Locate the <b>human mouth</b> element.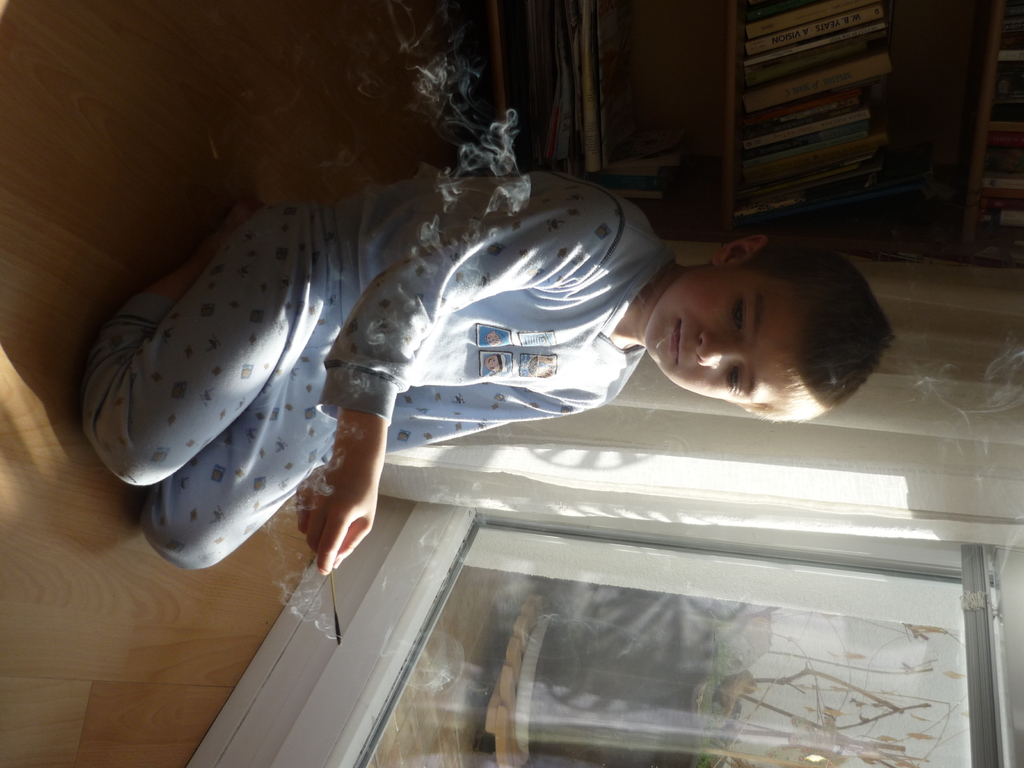
Element bbox: Rect(669, 317, 680, 365).
